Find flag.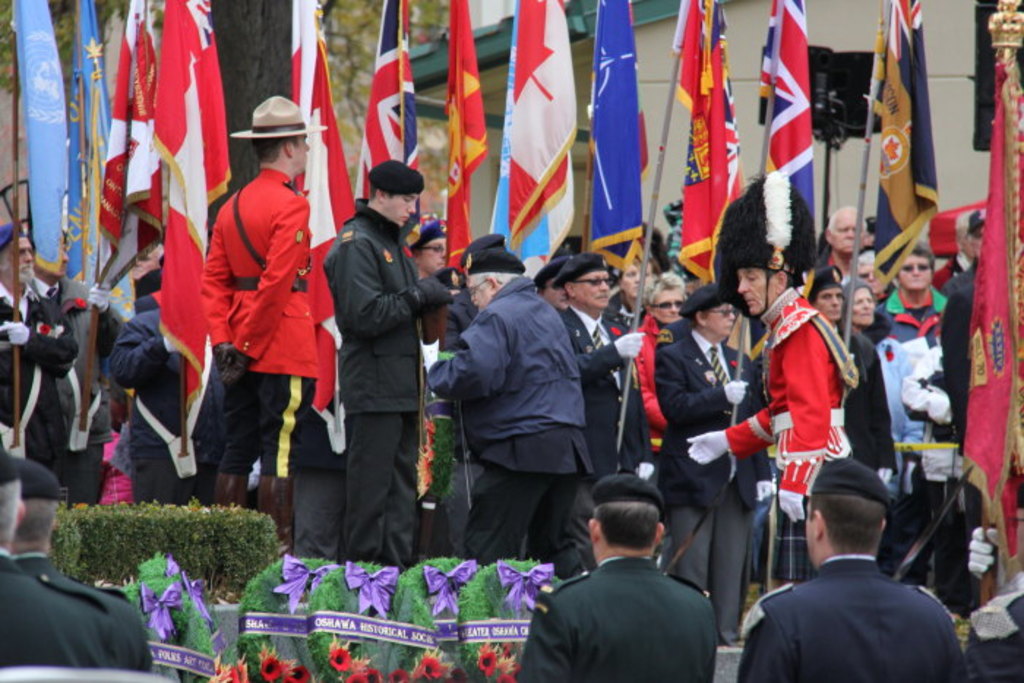
locate(481, 69, 588, 257).
